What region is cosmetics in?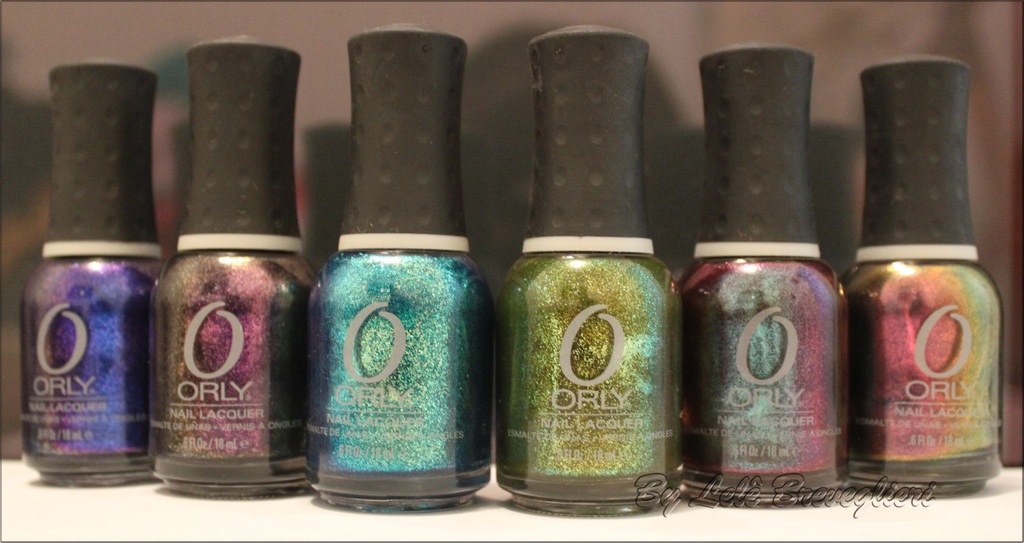
[676, 40, 851, 507].
